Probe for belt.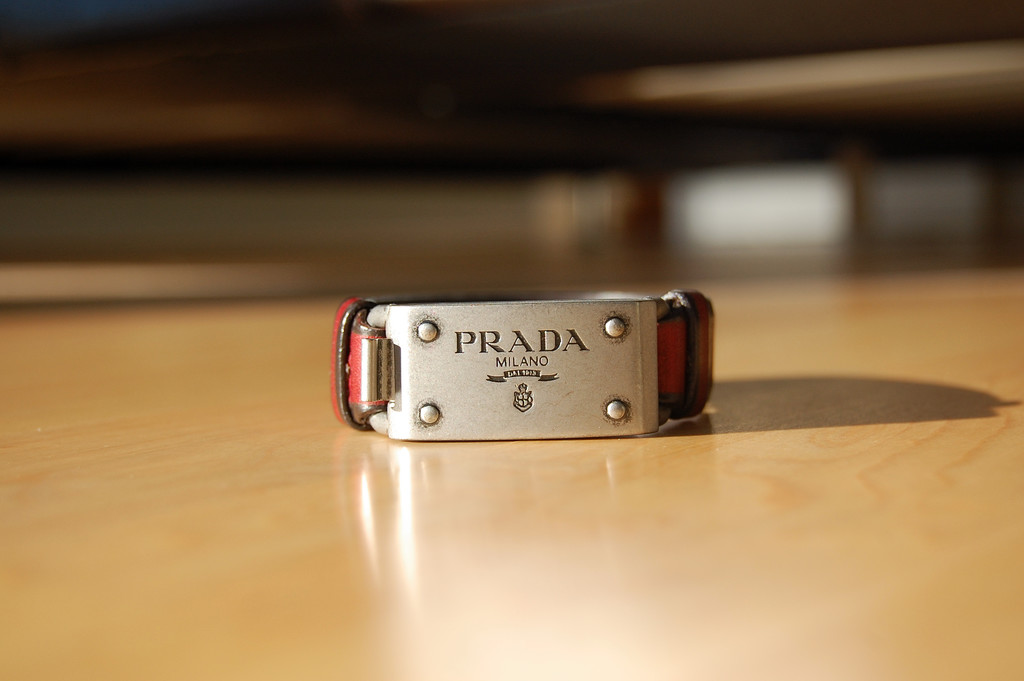
Probe result: 332,290,715,443.
